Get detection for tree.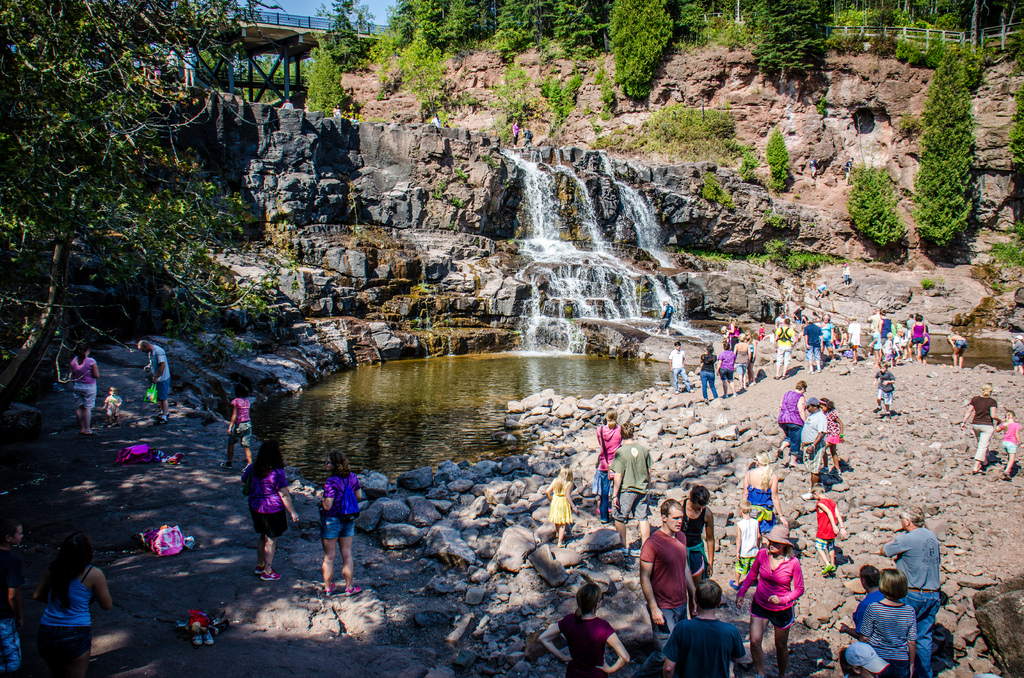
Detection: 766:125:792:194.
